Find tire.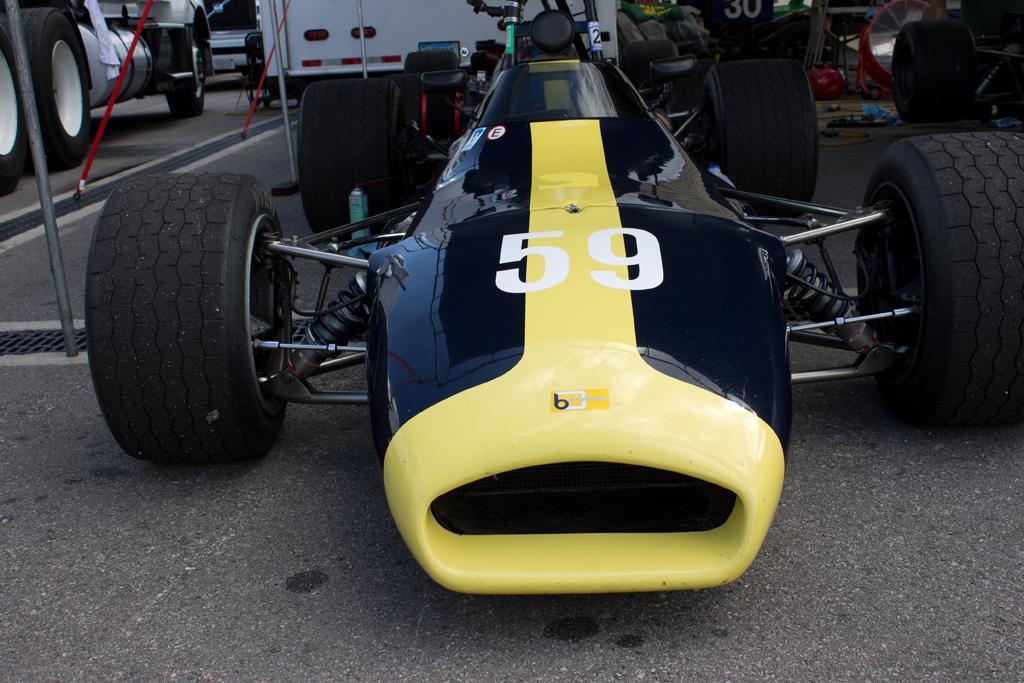
<box>292,81,425,242</box>.
